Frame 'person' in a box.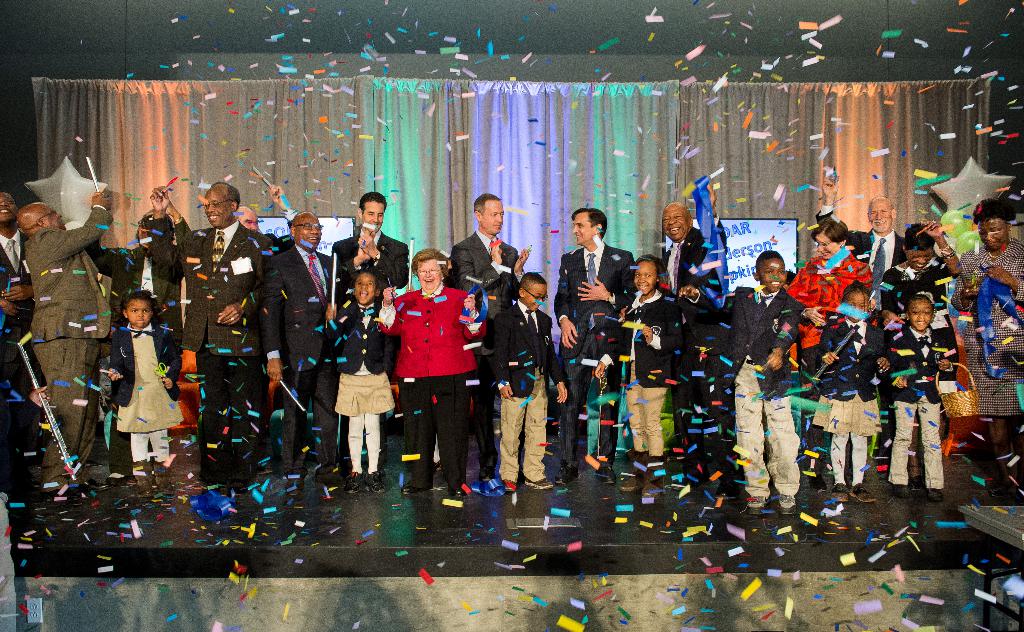
885, 288, 955, 501.
